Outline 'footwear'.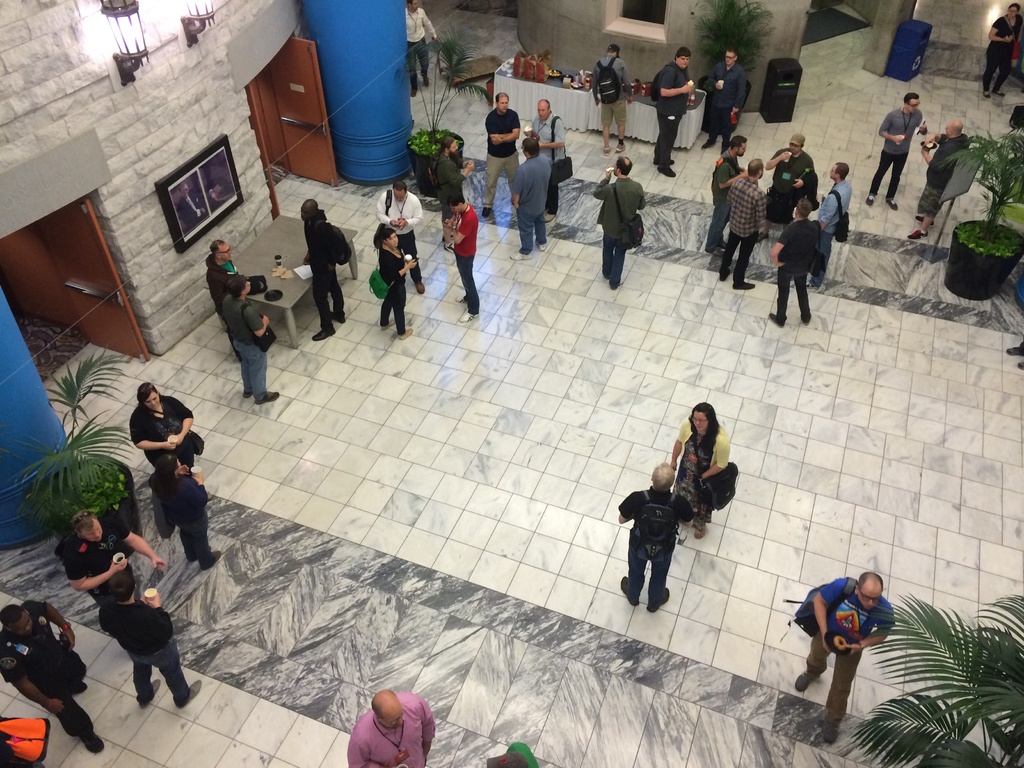
Outline: pyautogui.locateOnScreen(655, 163, 675, 176).
